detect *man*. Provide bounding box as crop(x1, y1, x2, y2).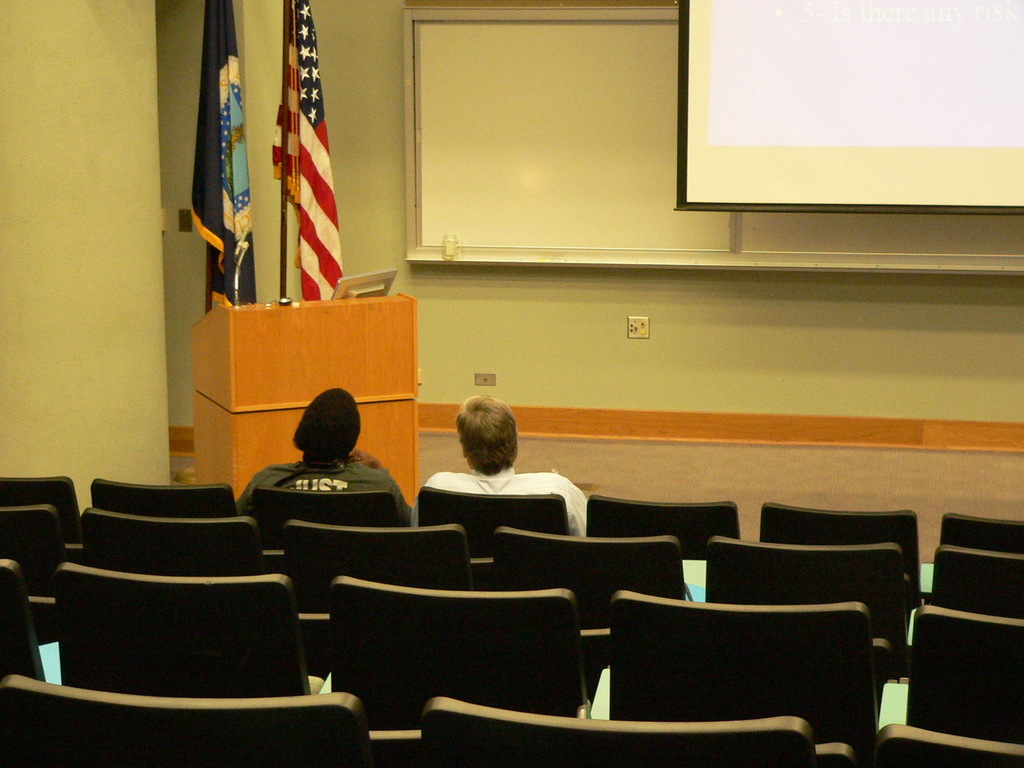
crop(236, 387, 411, 524).
